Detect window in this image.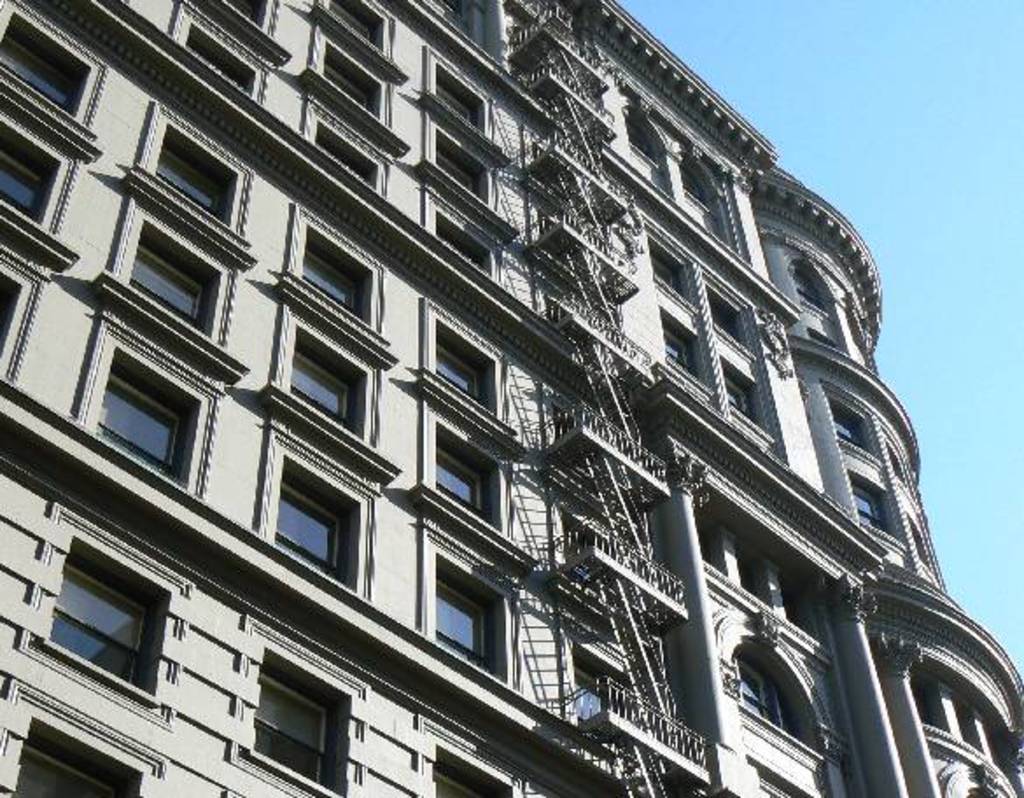
Detection: l=102, t=175, r=252, b=376.
